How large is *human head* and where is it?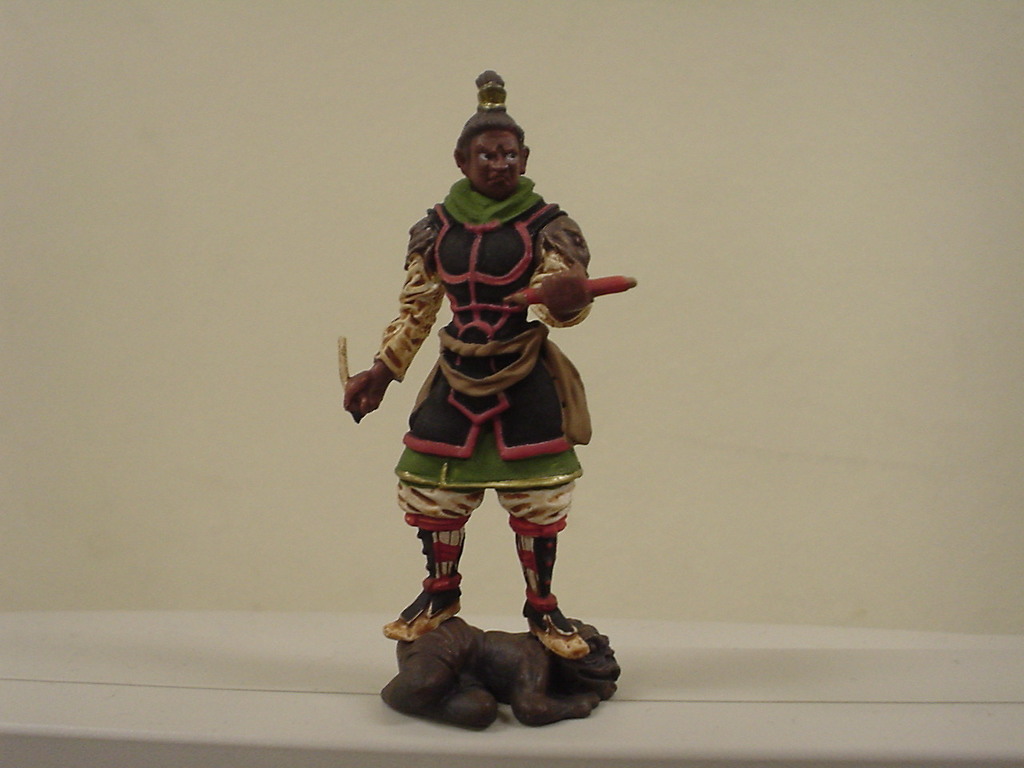
Bounding box: bbox=[439, 82, 542, 199].
